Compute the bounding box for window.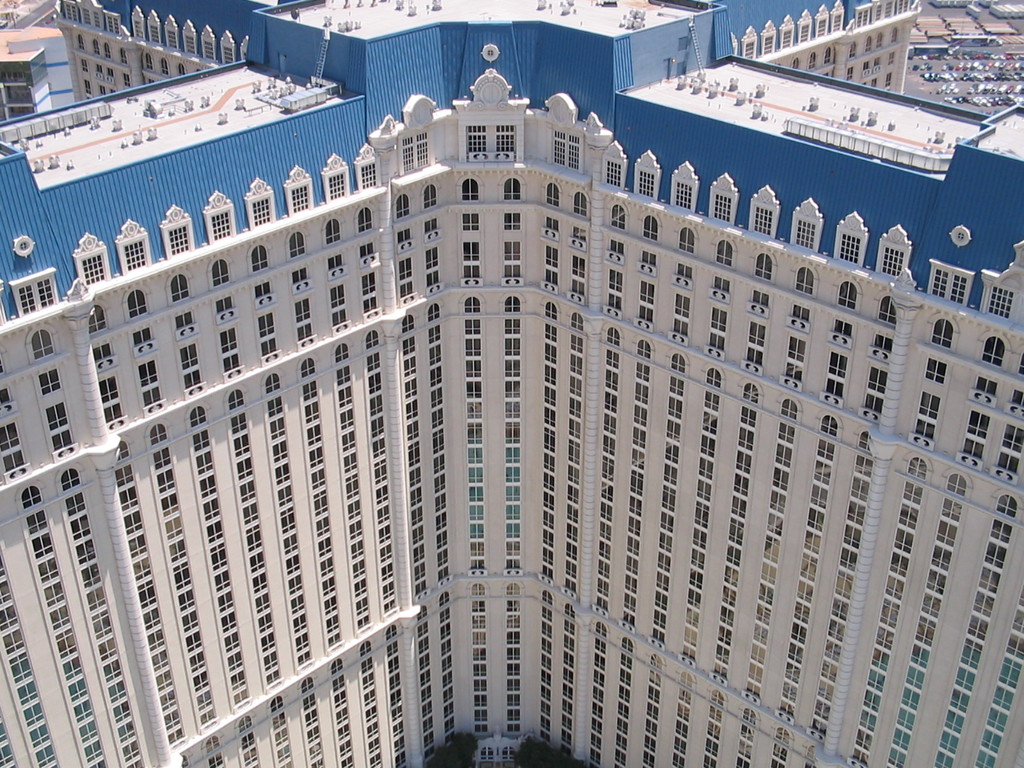
x1=541 y1=490 x2=556 y2=509.
